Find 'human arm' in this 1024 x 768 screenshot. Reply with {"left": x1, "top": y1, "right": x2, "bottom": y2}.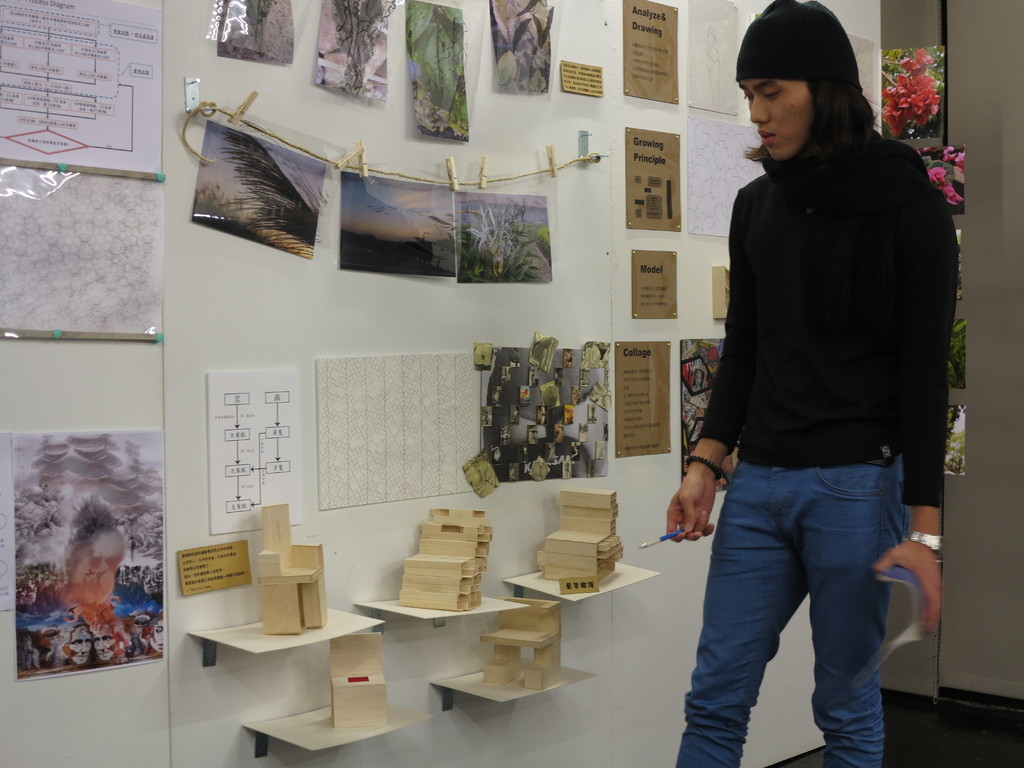
{"left": 668, "top": 191, "right": 756, "bottom": 545}.
